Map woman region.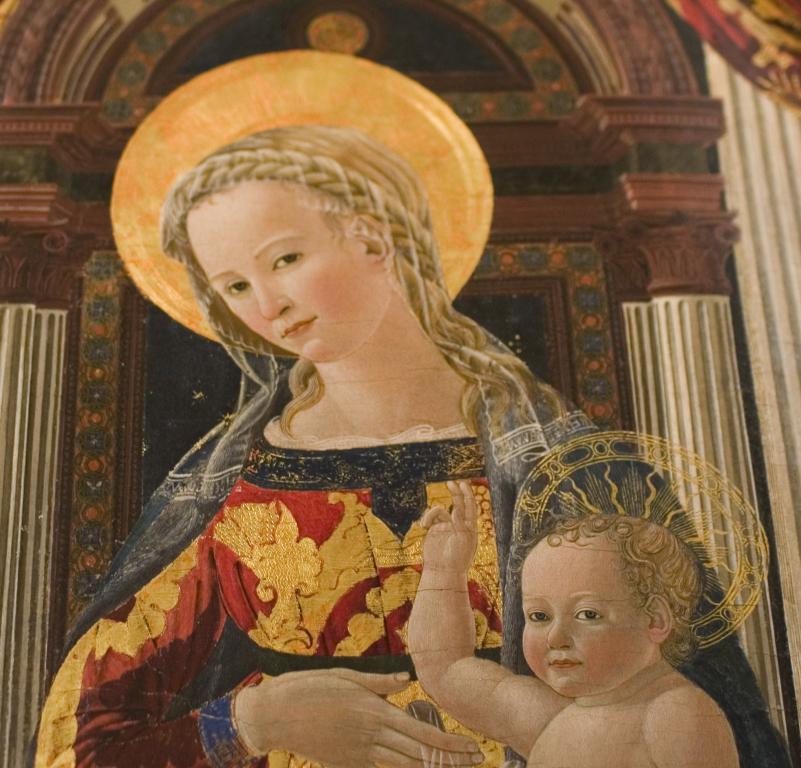
Mapped to {"left": 91, "top": 86, "right": 646, "bottom": 746}.
